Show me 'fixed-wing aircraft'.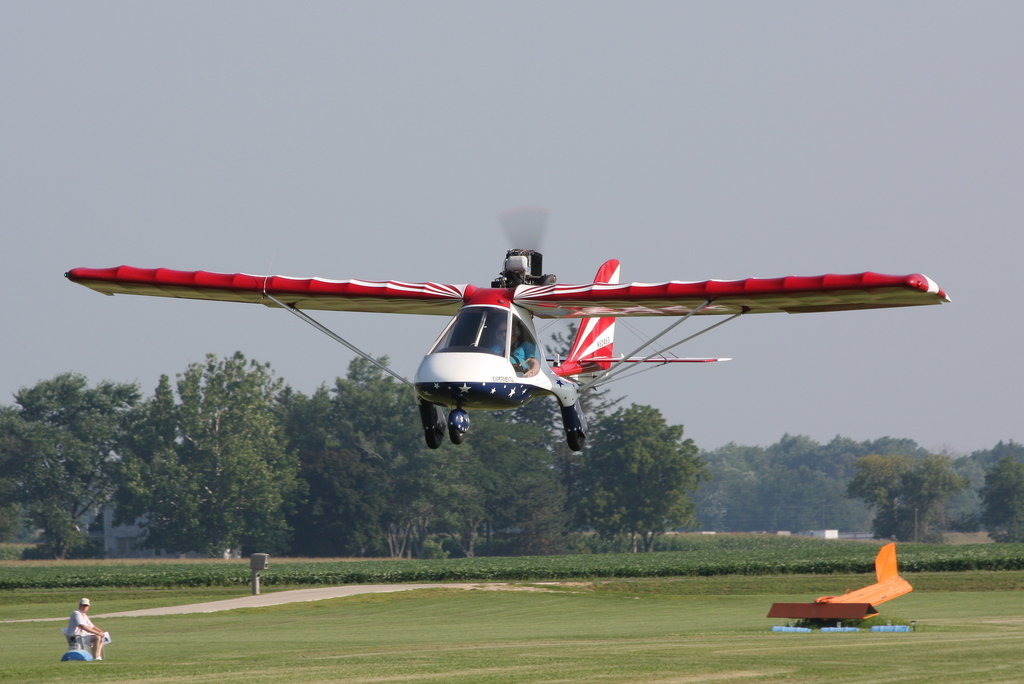
'fixed-wing aircraft' is here: (left=63, top=188, right=956, bottom=448).
